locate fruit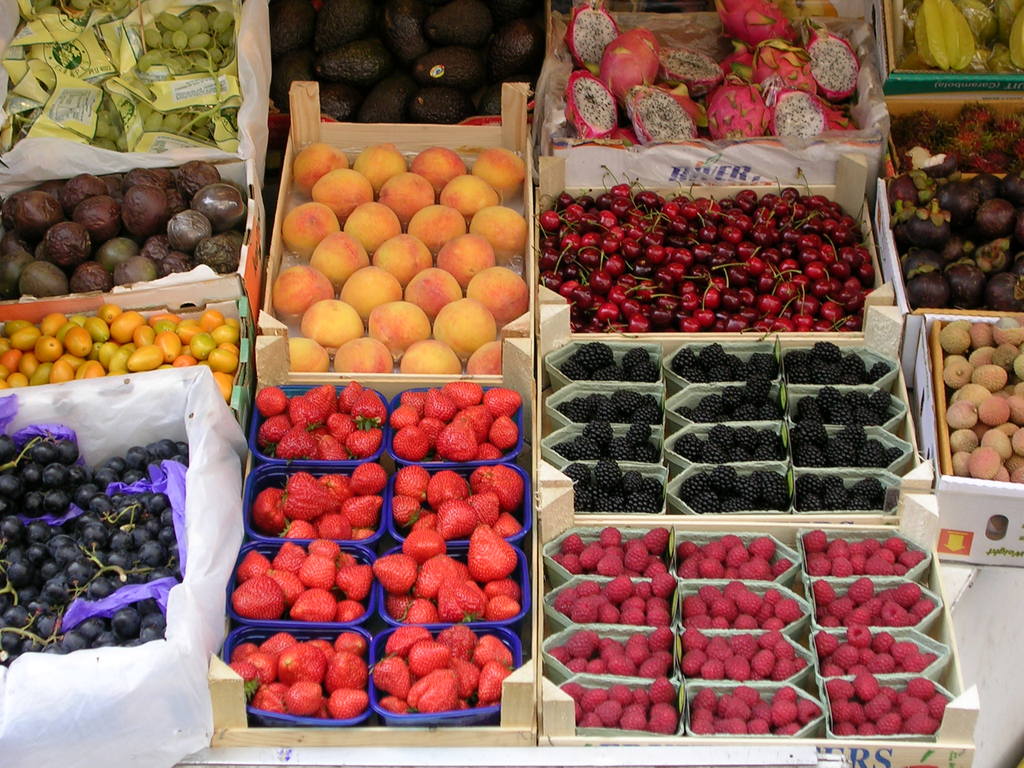
<box>689,630,803,682</box>
